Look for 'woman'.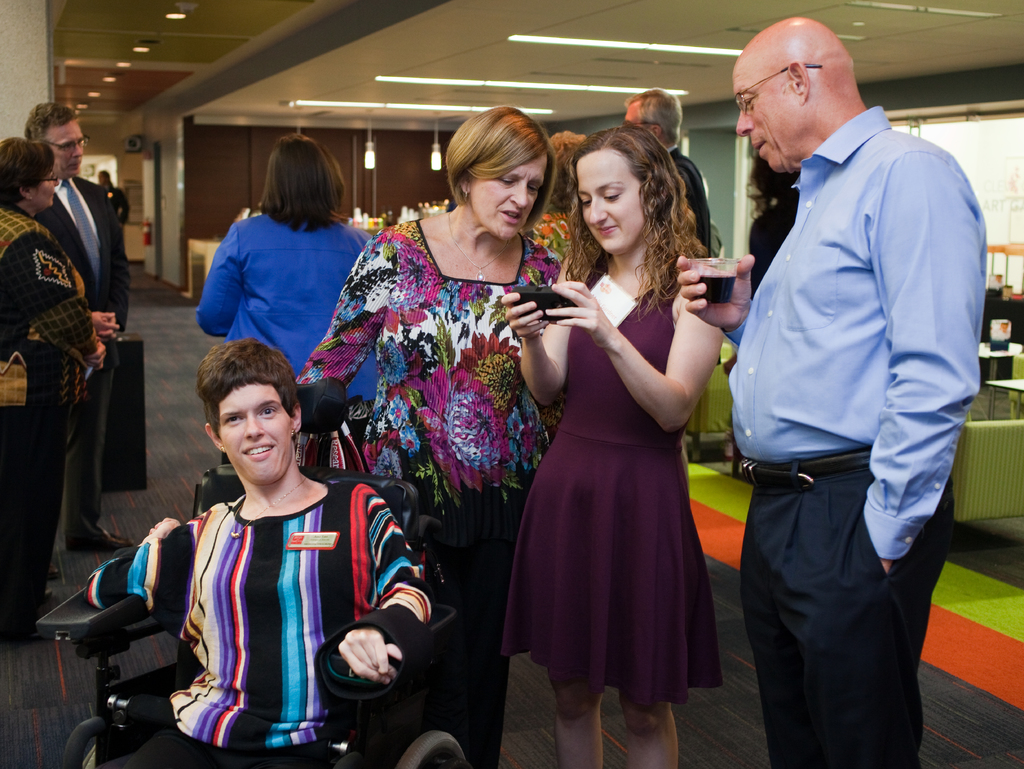
Found: 502, 125, 732, 747.
